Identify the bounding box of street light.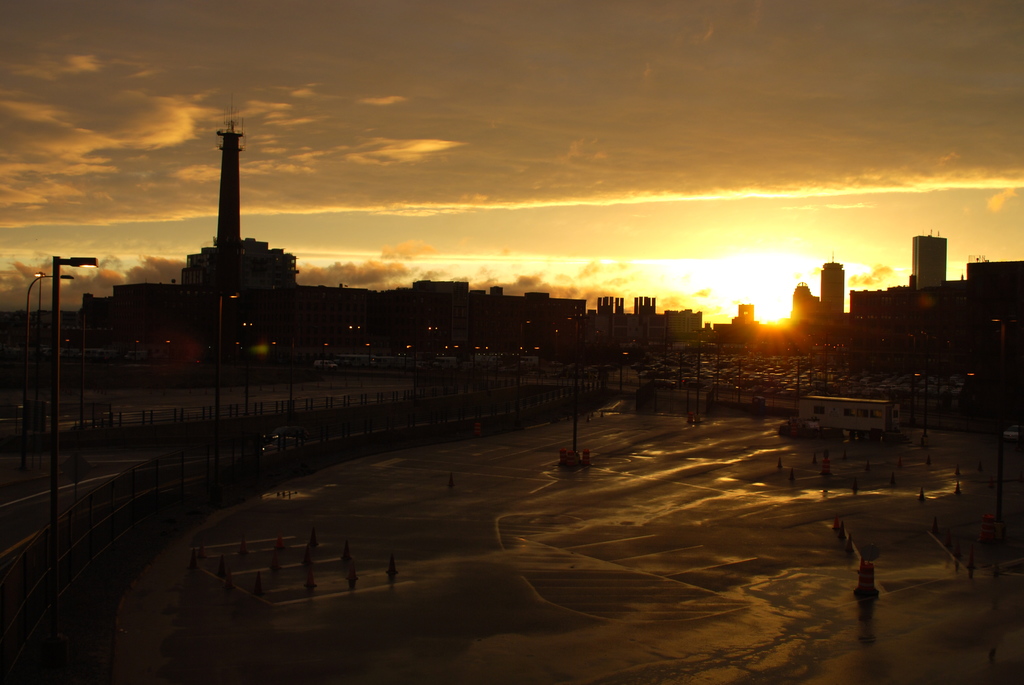
region(323, 340, 328, 369).
